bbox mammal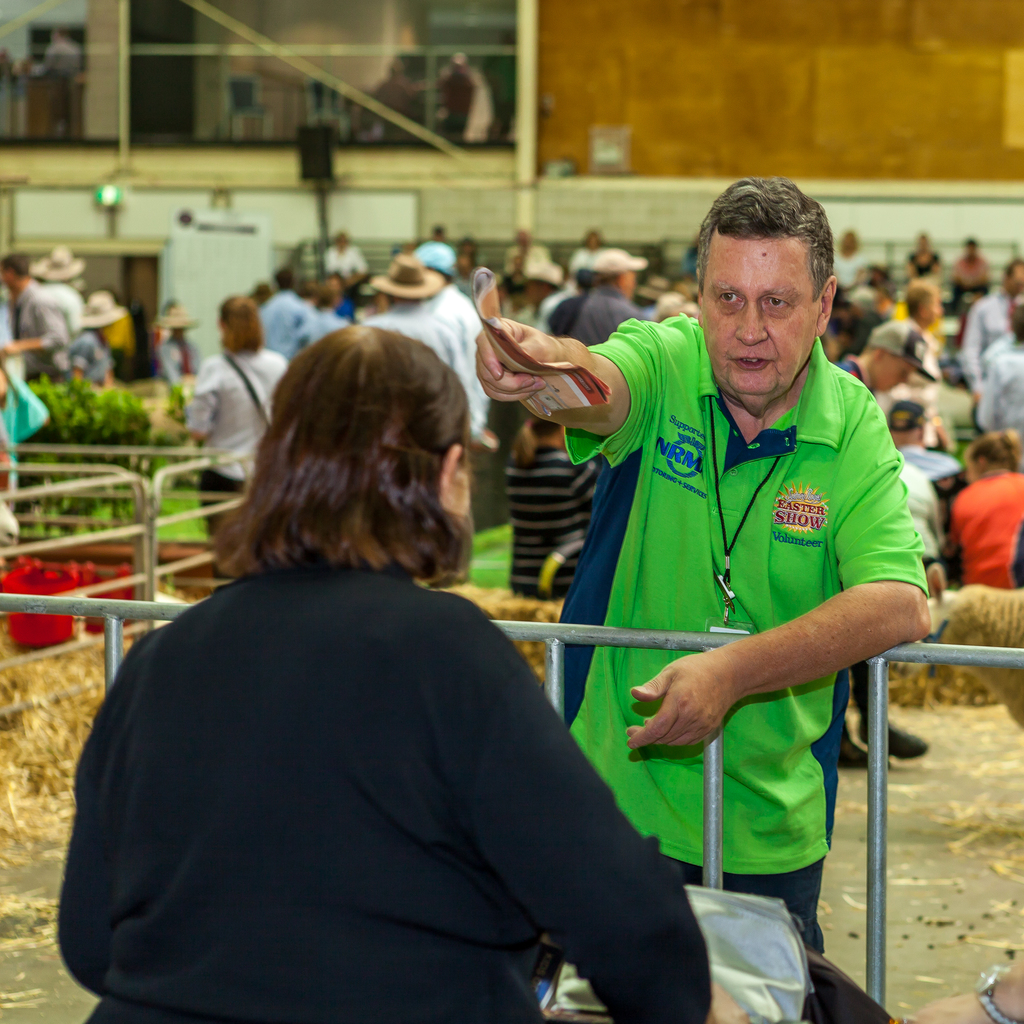
l=424, t=49, r=469, b=147
